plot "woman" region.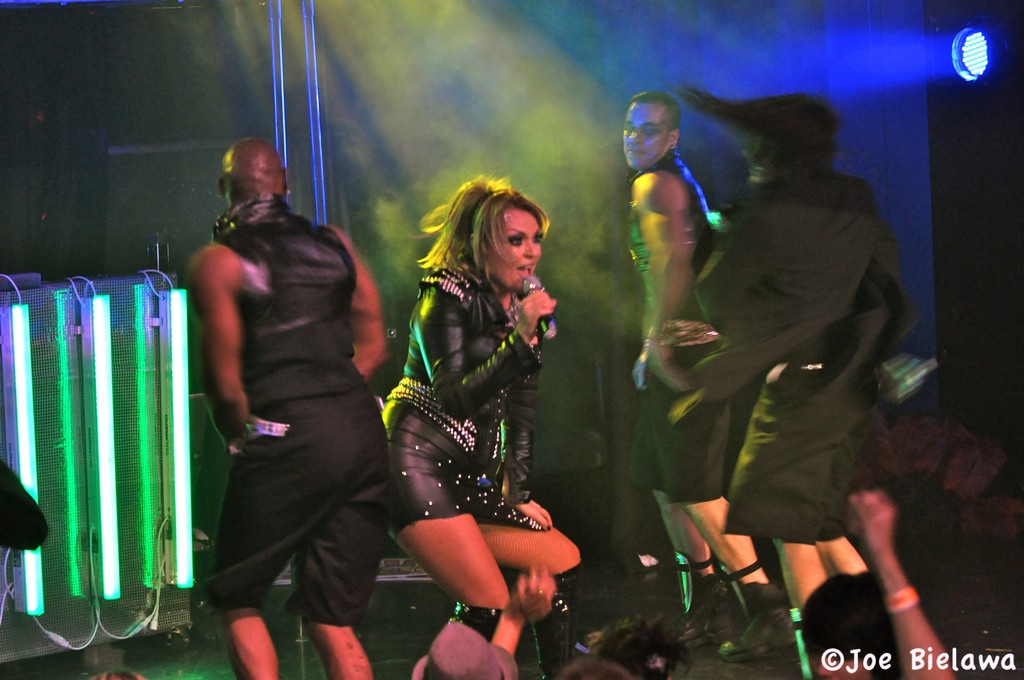
Plotted at [left=380, top=161, right=591, bottom=679].
